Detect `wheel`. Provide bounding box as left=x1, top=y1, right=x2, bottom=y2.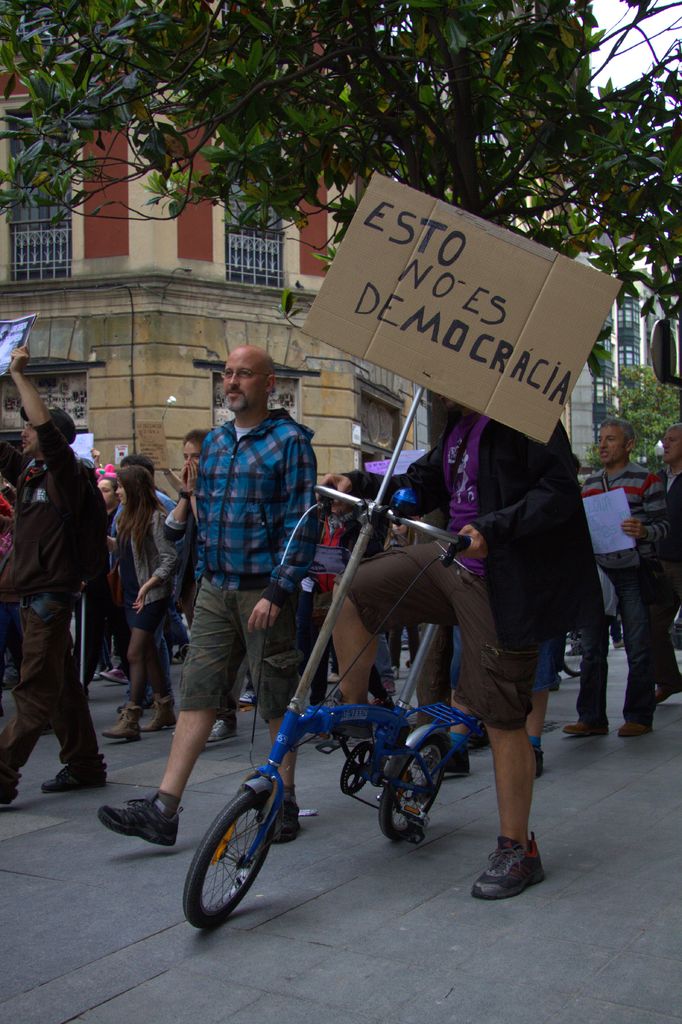
left=561, top=629, right=582, bottom=682.
